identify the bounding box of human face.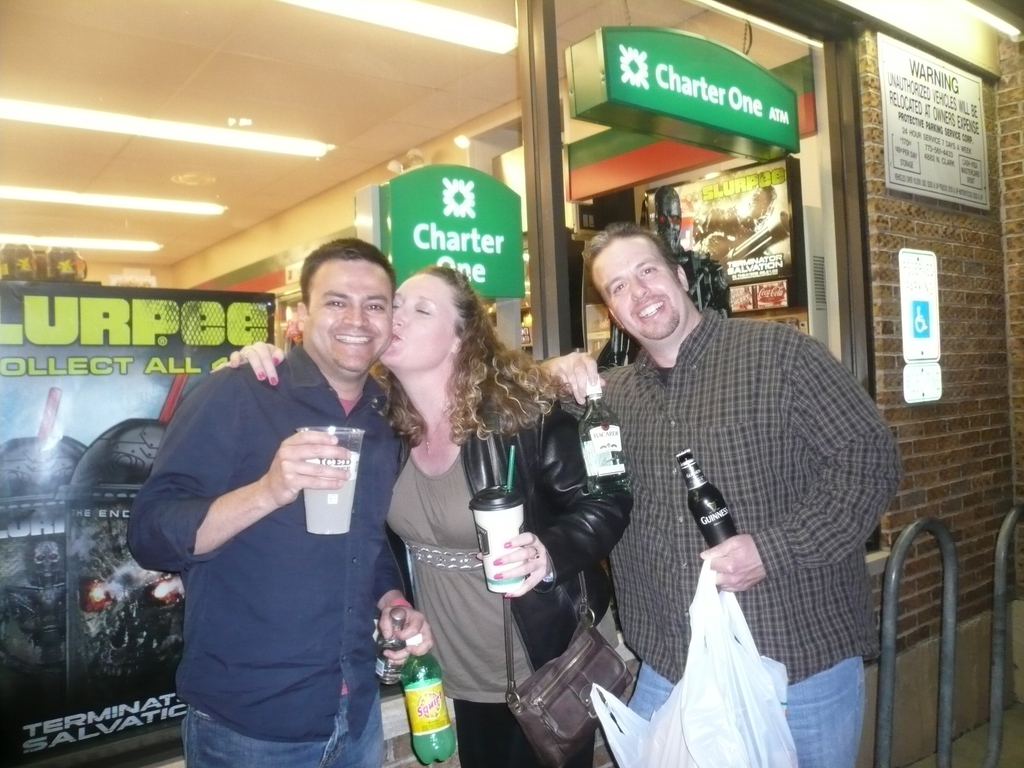
(302, 259, 394, 369).
